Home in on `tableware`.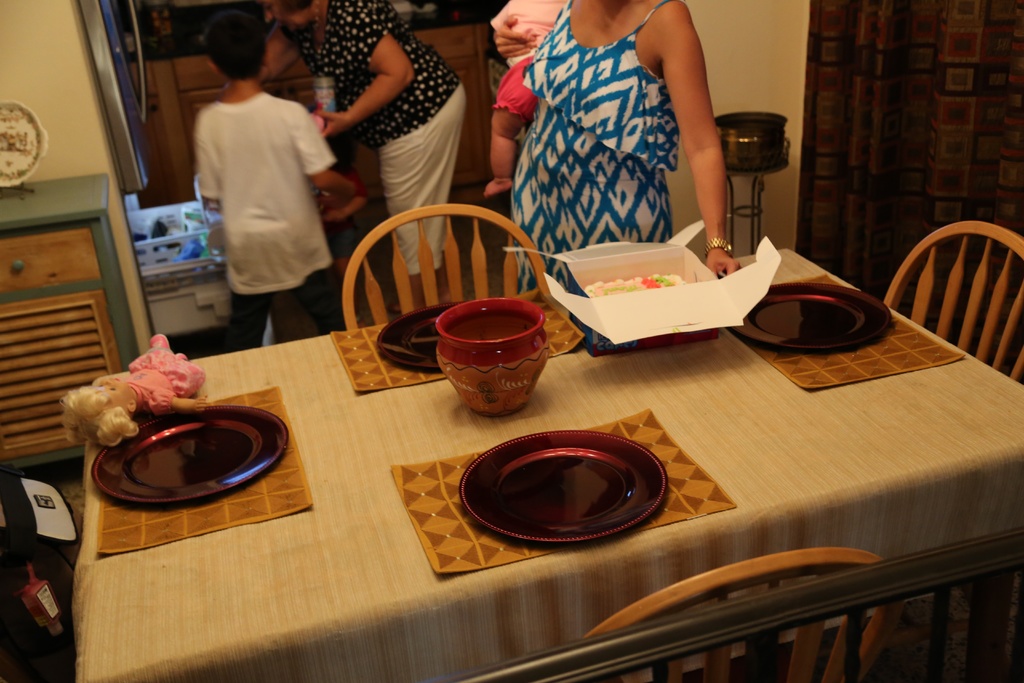
Homed in at [458,429,665,541].
